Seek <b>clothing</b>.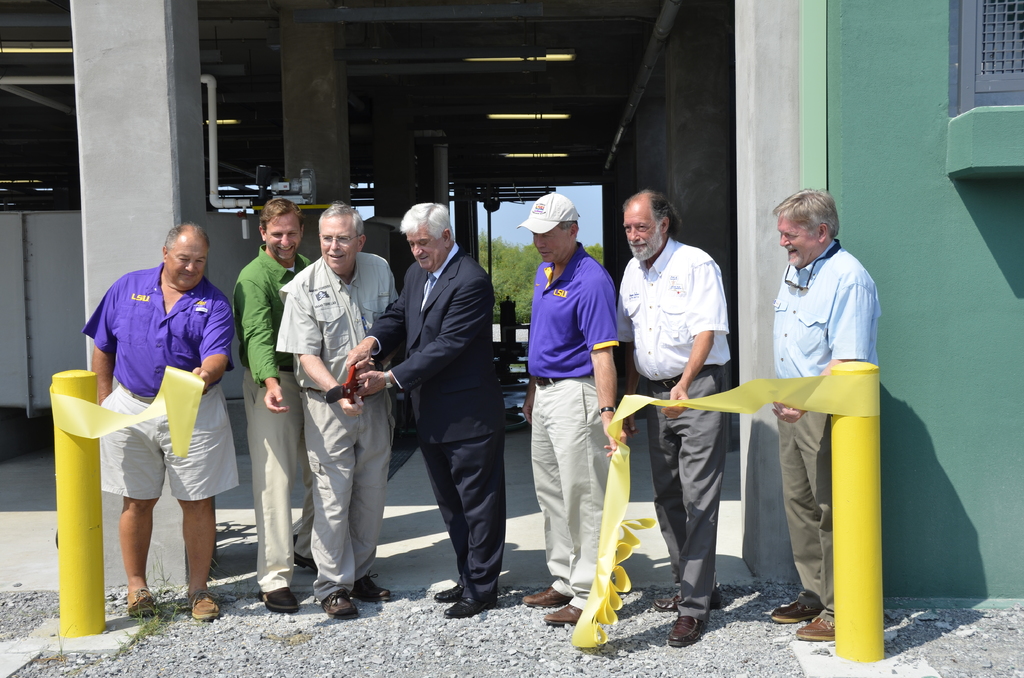
box(767, 236, 879, 617).
